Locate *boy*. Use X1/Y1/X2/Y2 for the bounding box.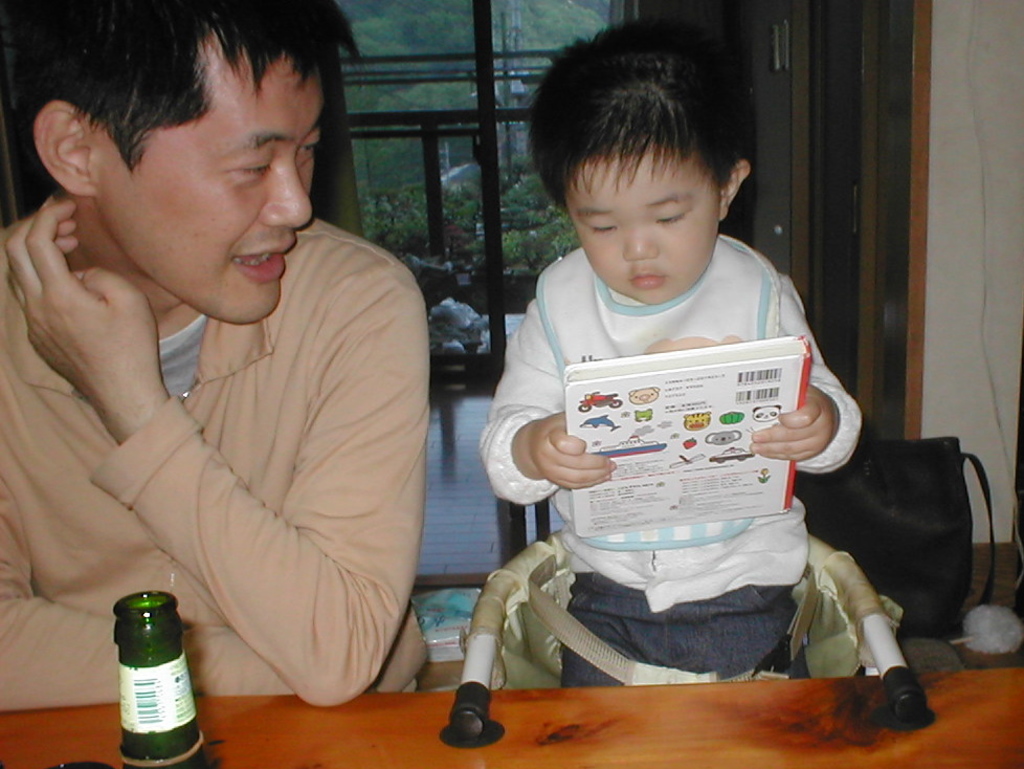
471/17/865/677.
